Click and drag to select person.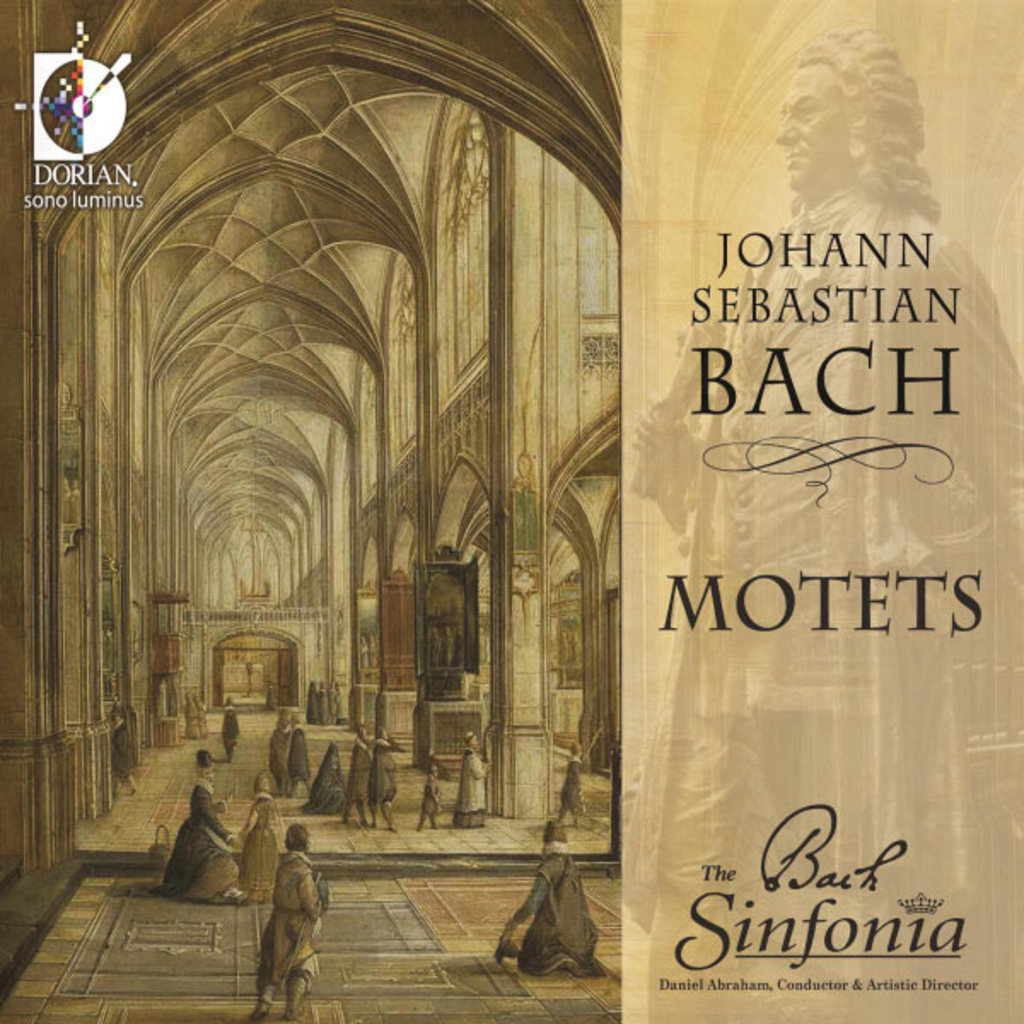
Selection: pyautogui.locateOnScreen(346, 725, 369, 824).
